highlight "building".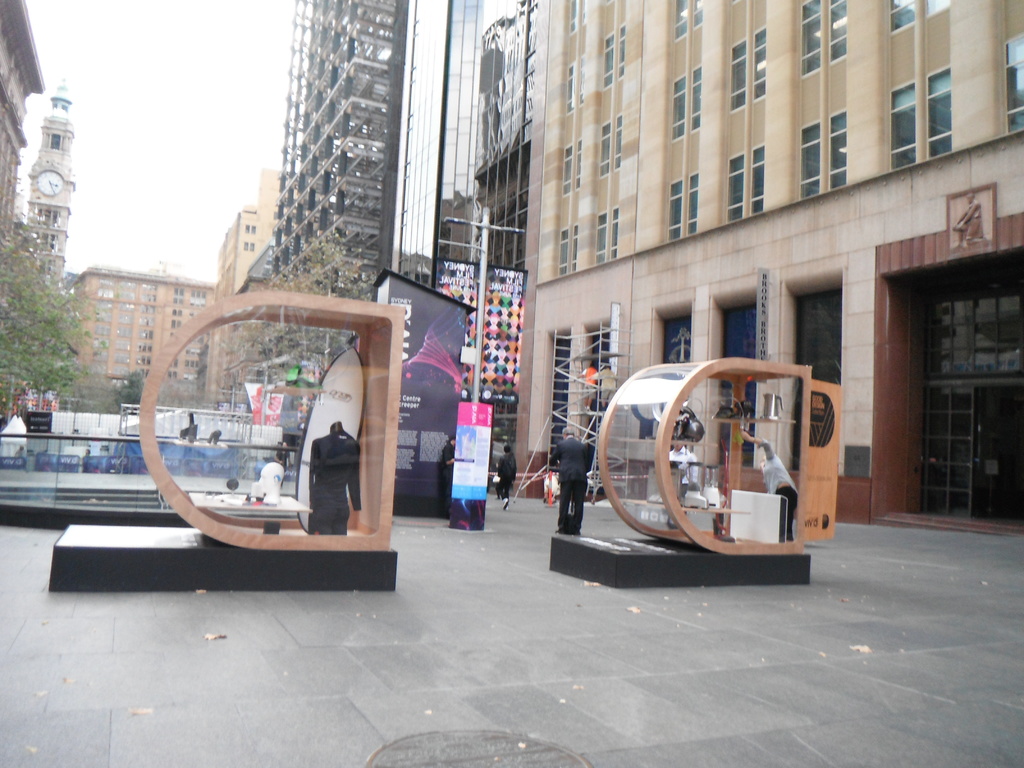
Highlighted region: box=[74, 266, 209, 389].
